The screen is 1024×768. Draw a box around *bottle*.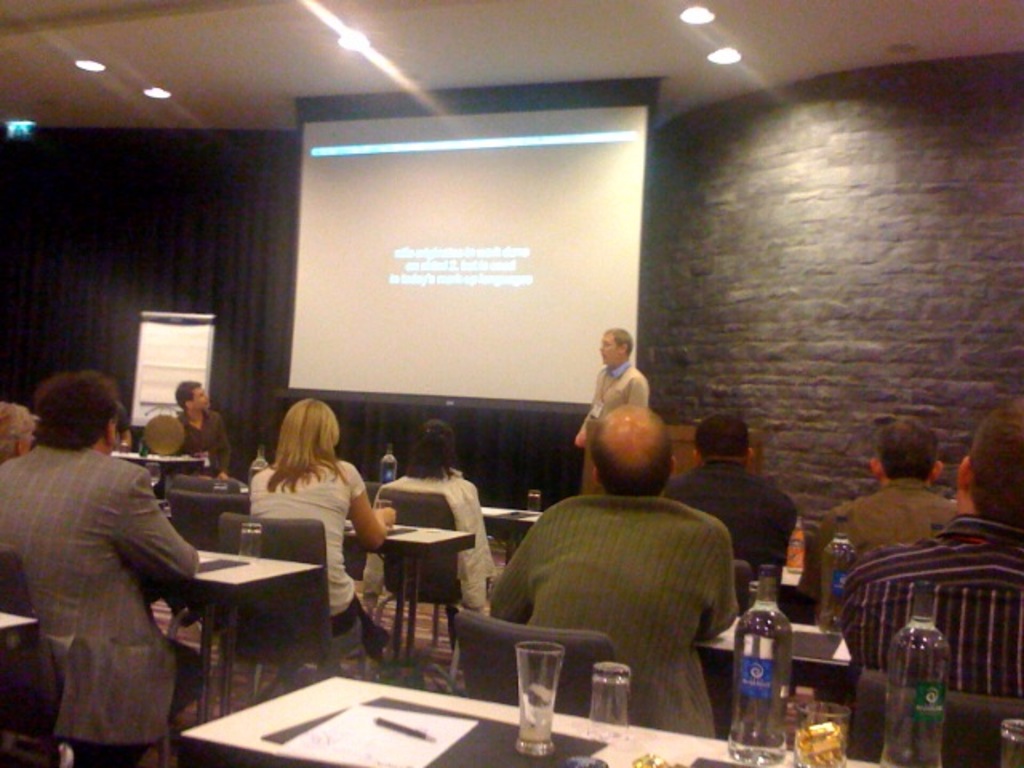
{"left": 877, "top": 589, "right": 950, "bottom": 766}.
